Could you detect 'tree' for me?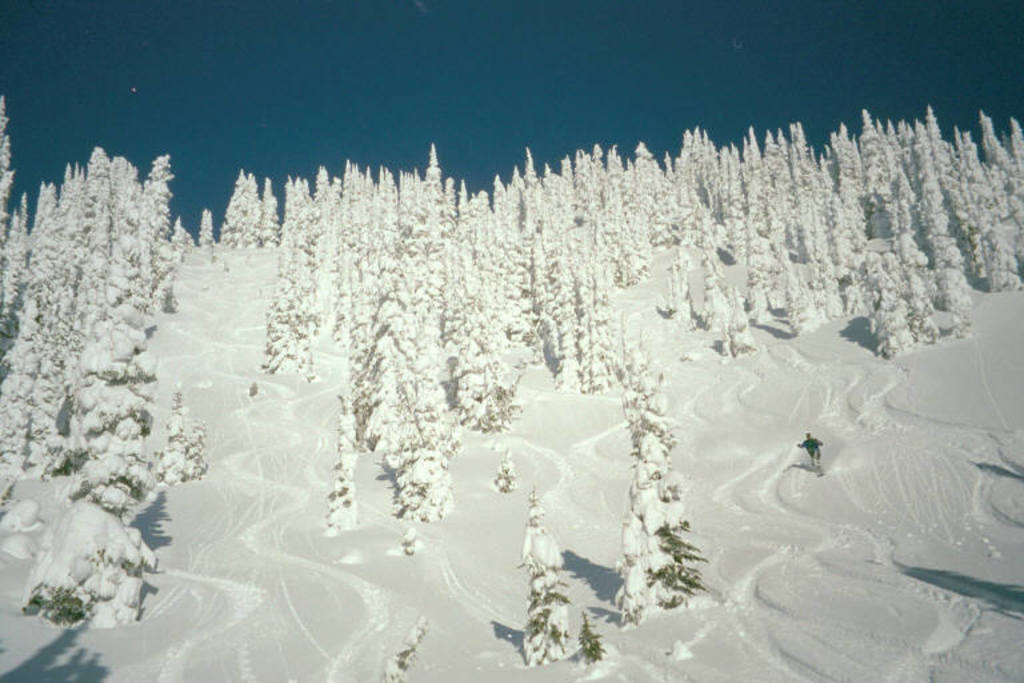
Detection result: bbox=[199, 204, 213, 265].
